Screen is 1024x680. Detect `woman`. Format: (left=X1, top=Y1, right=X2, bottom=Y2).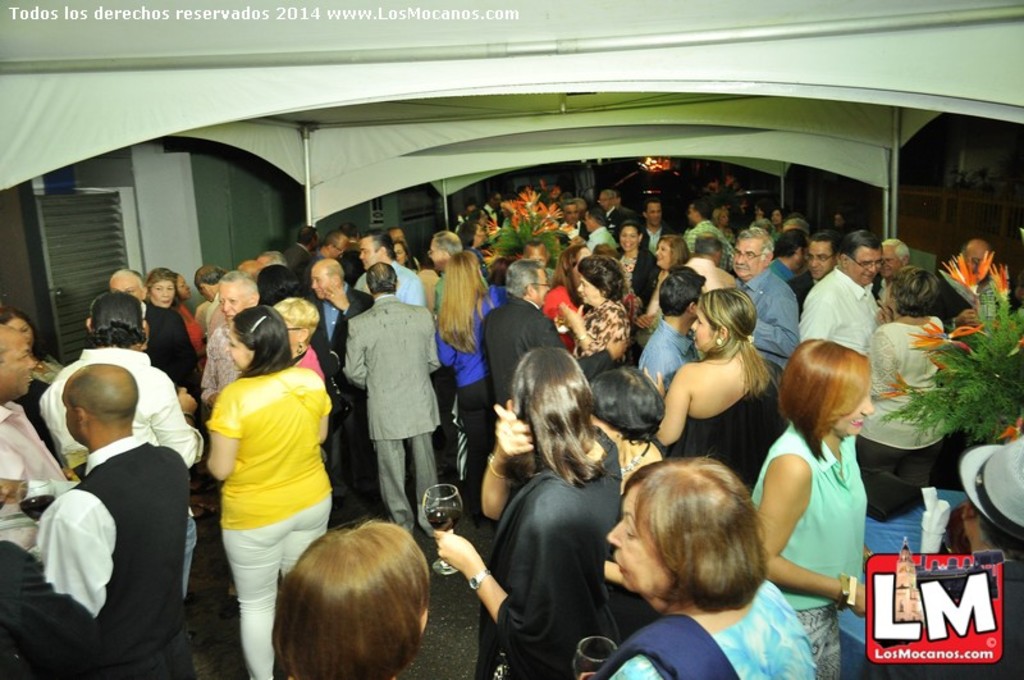
(left=271, top=517, right=434, bottom=679).
